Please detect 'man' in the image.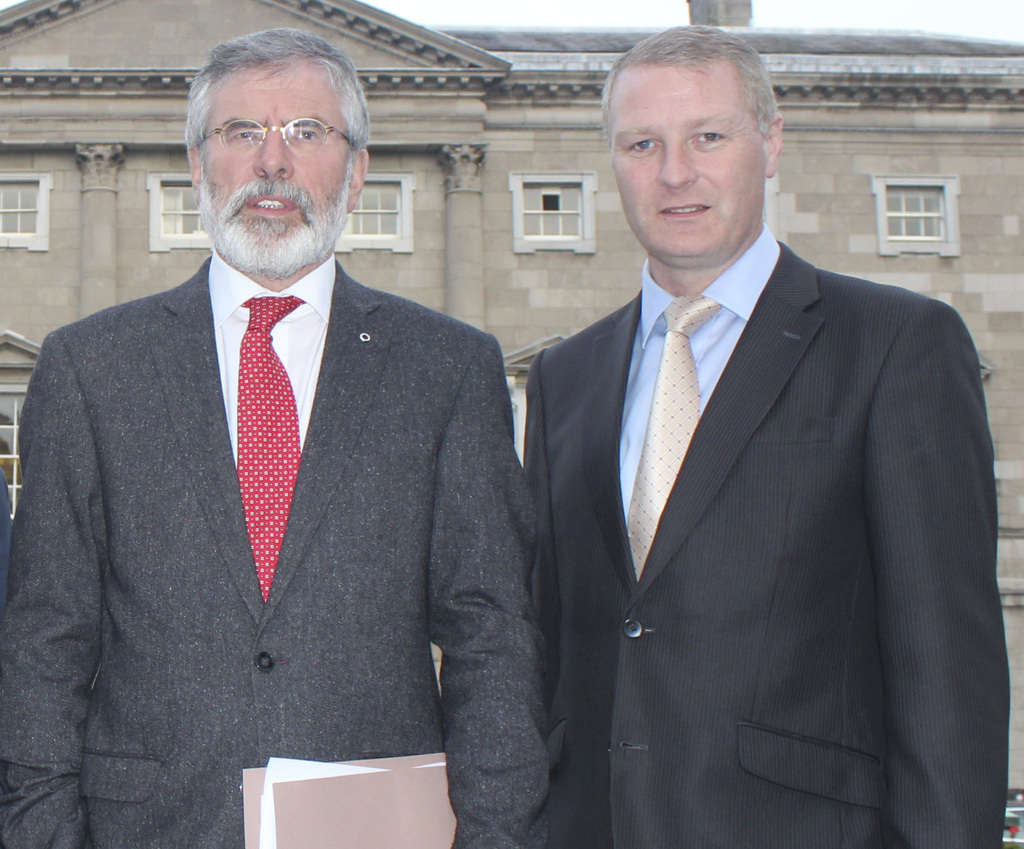
524:22:1009:848.
